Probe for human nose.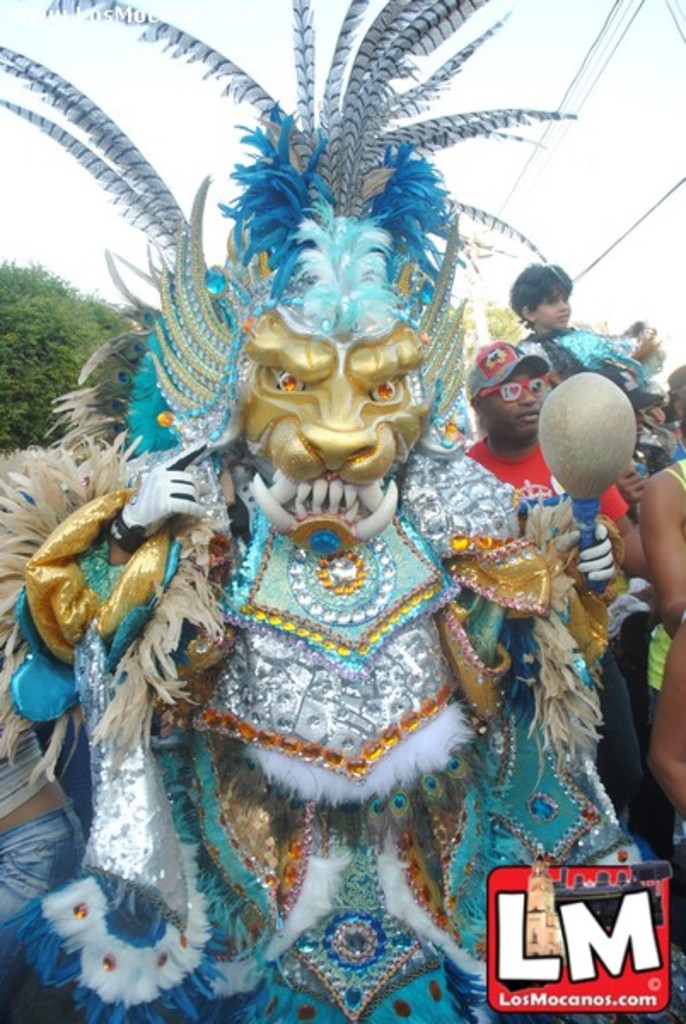
Probe result: (517,387,538,410).
